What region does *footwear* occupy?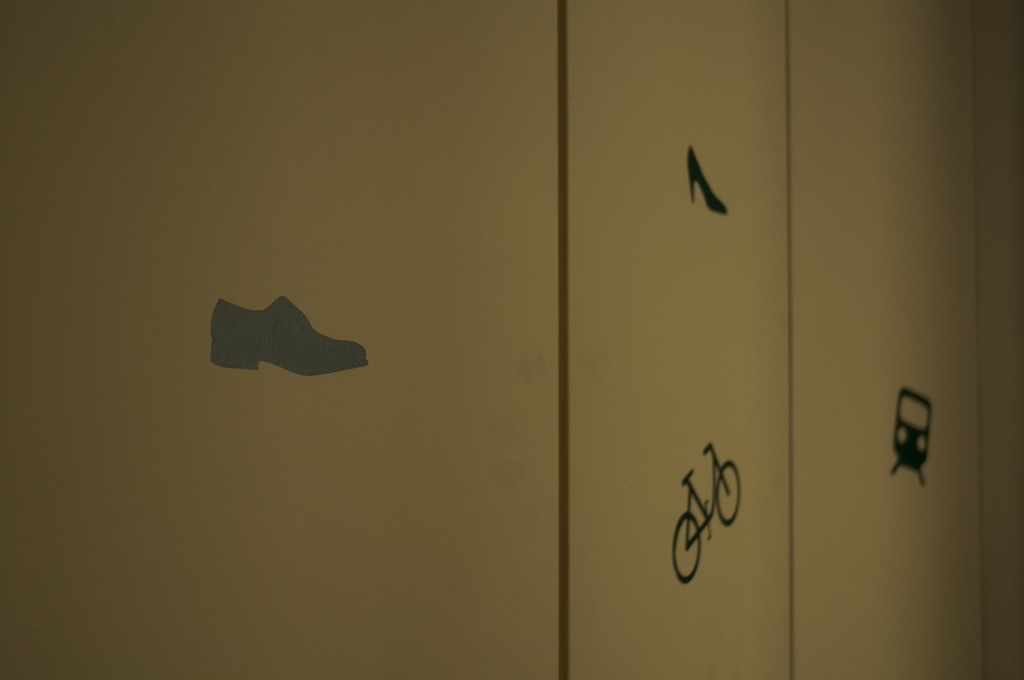
crop(686, 151, 732, 220).
